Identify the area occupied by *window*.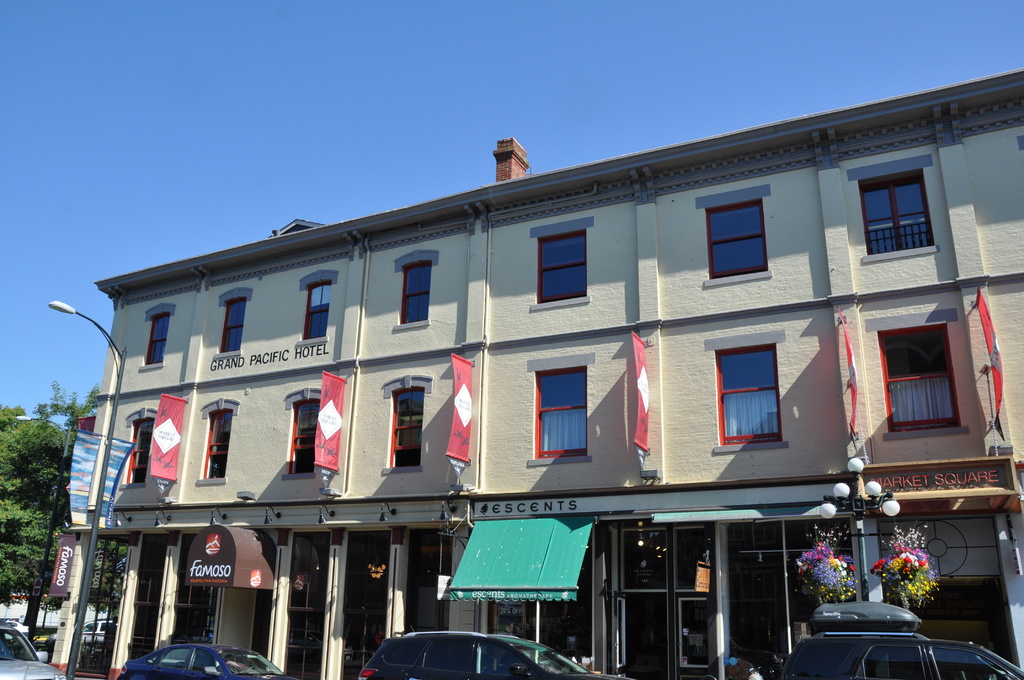
Area: bbox=[539, 229, 593, 303].
